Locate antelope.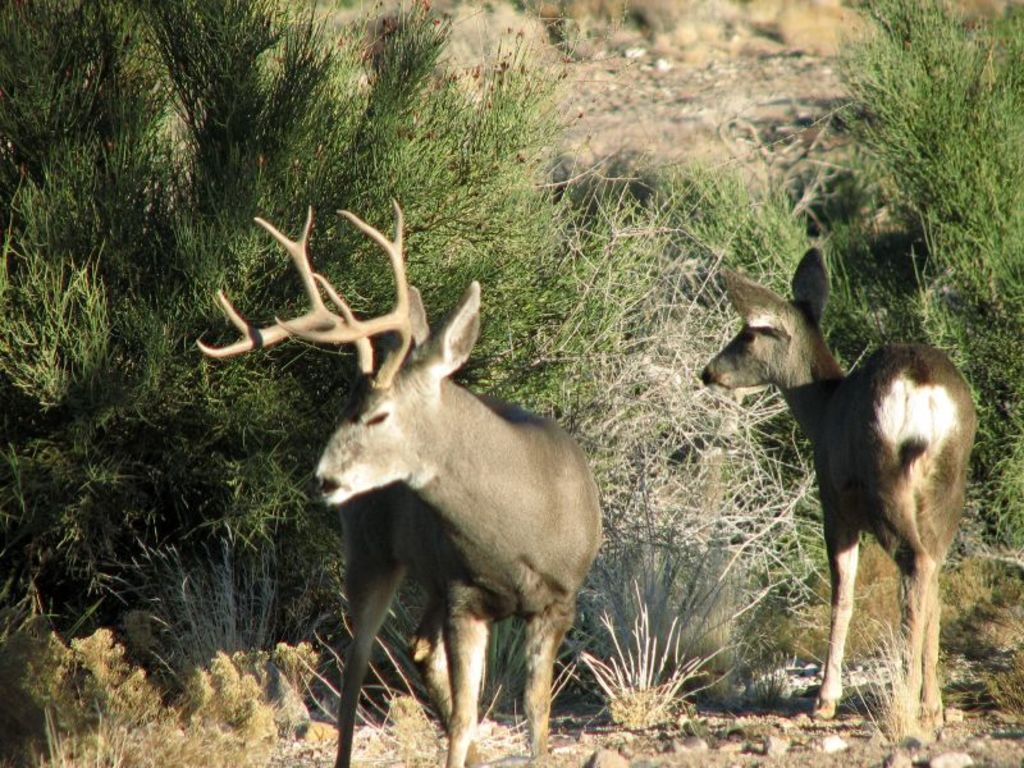
Bounding box: locate(192, 202, 603, 767).
